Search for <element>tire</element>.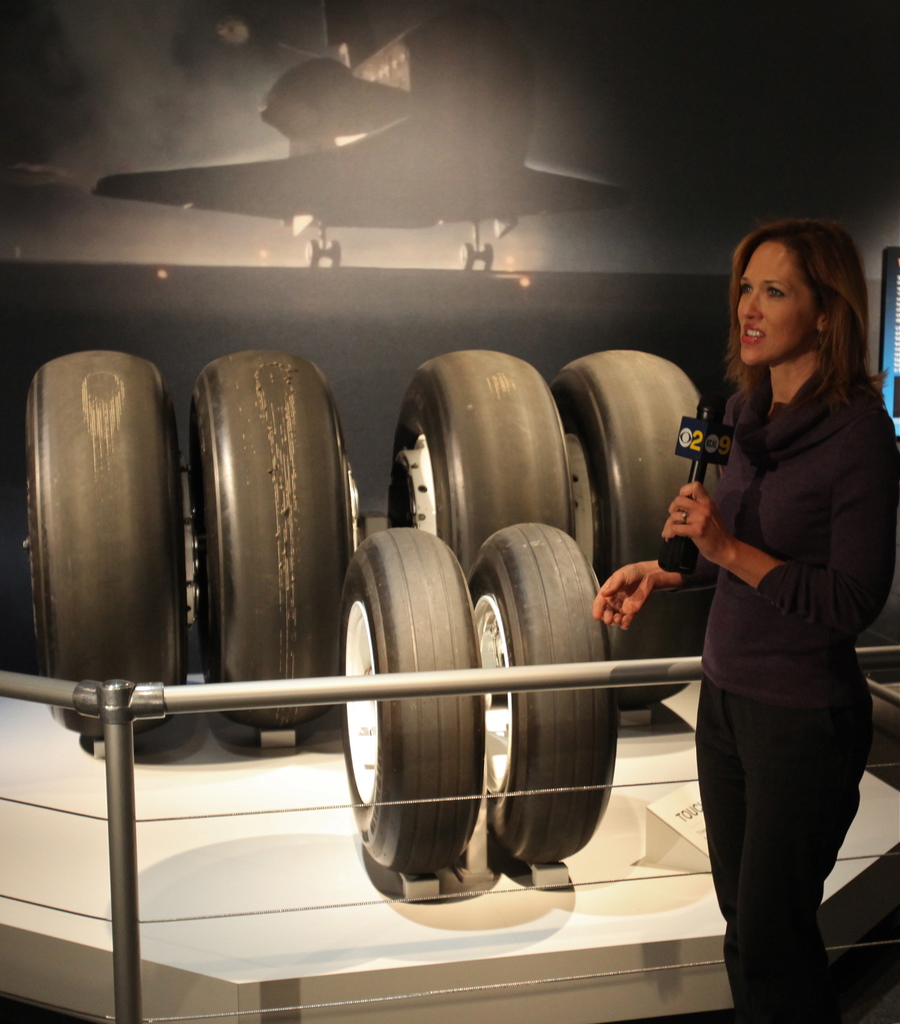
Found at bbox=[557, 346, 724, 711].
